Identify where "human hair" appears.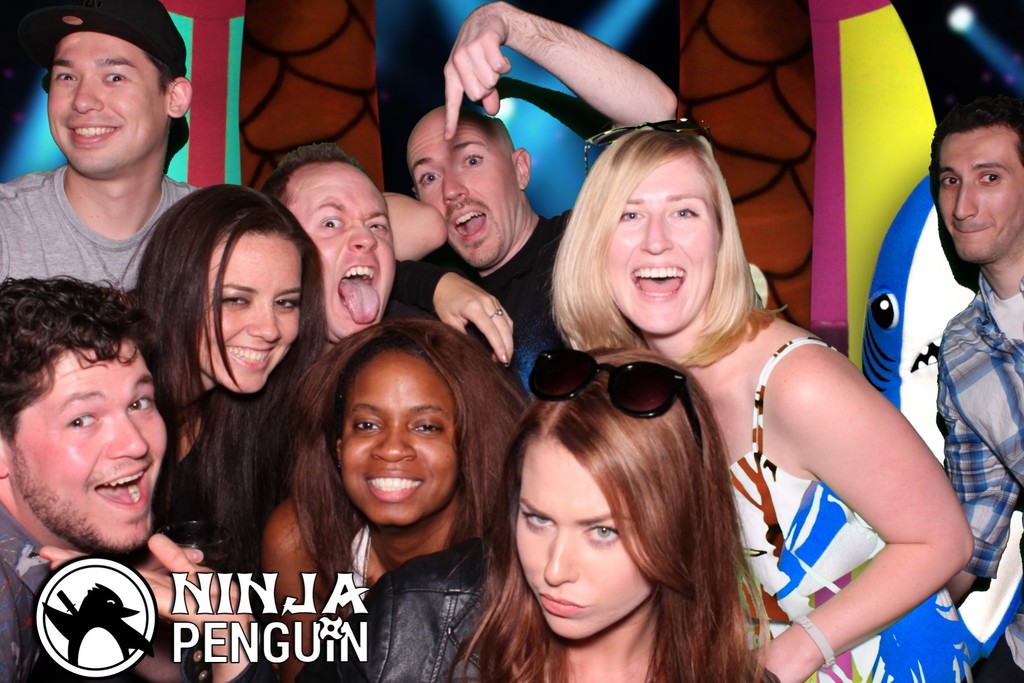
Appears at (259, 140, 369, 199).
